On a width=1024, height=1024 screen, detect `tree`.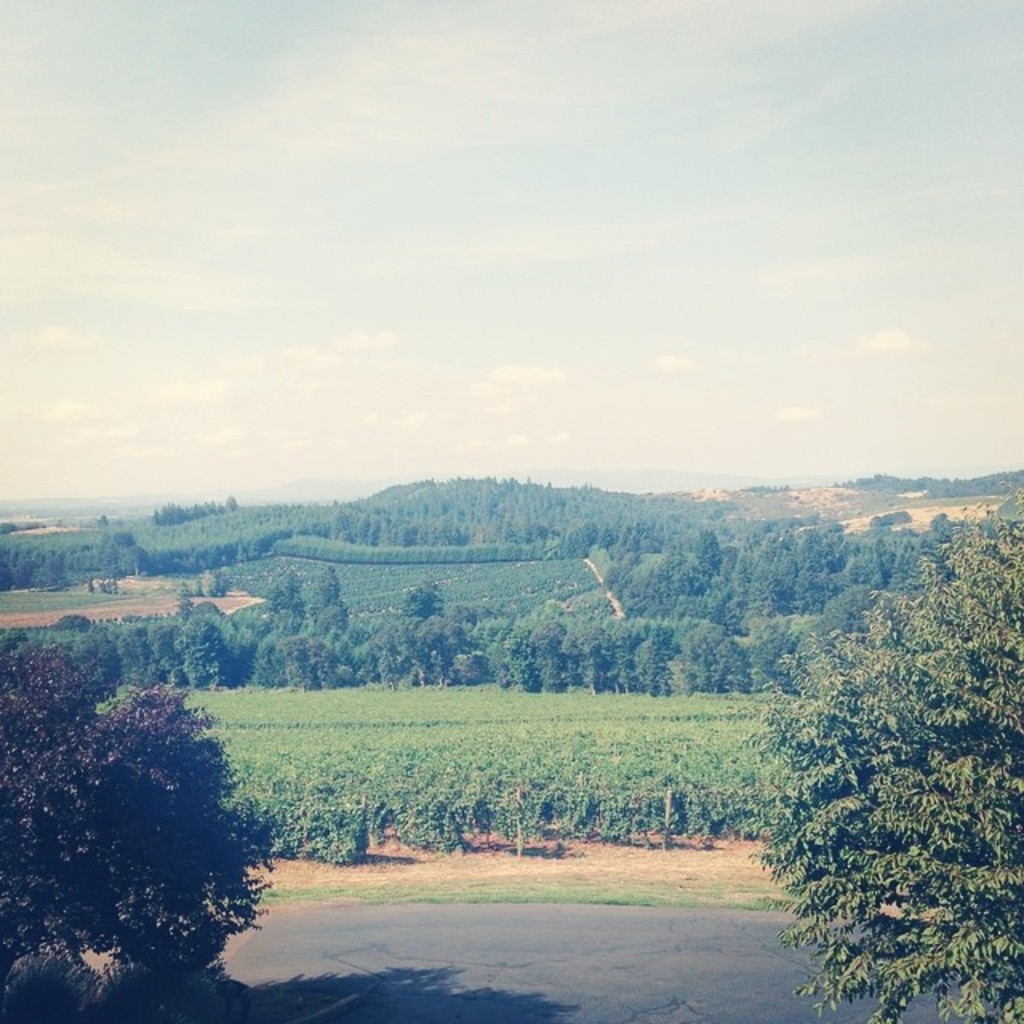
811/578/901/678.
